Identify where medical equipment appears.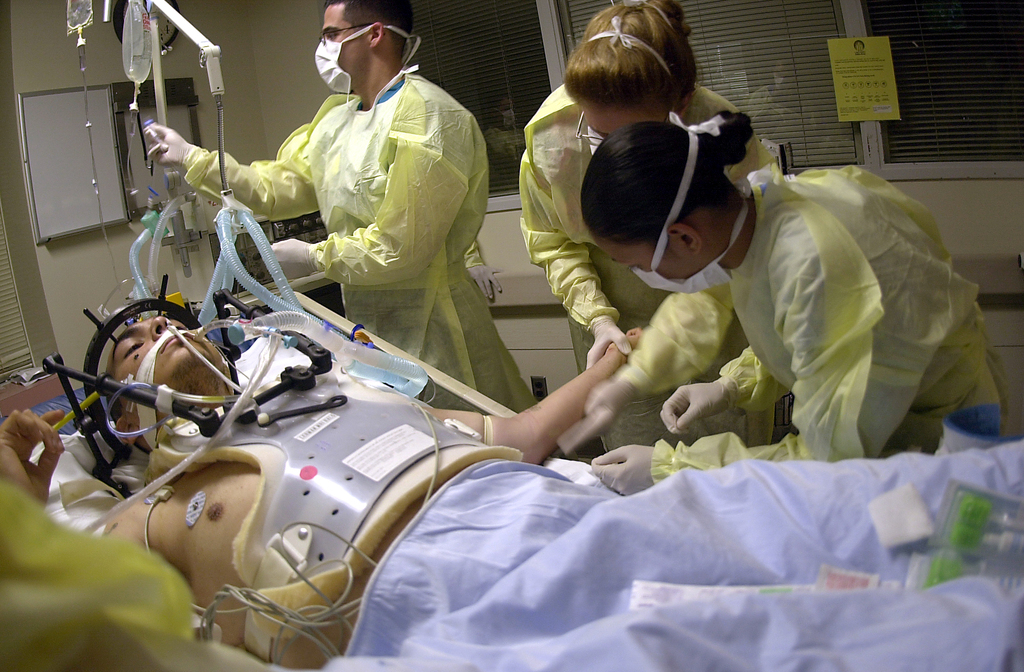
Appears at locate(123, 0, 156, 114).
